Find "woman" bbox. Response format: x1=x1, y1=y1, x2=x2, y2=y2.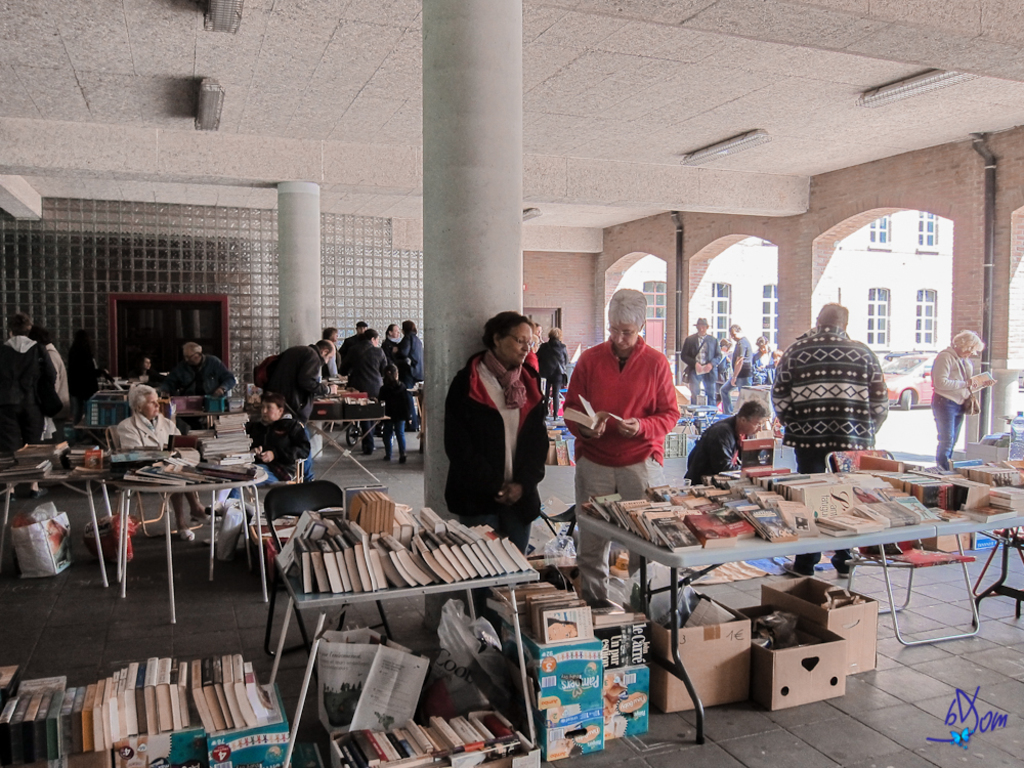
x1=561, y1=283, x2=677, y2=606.
